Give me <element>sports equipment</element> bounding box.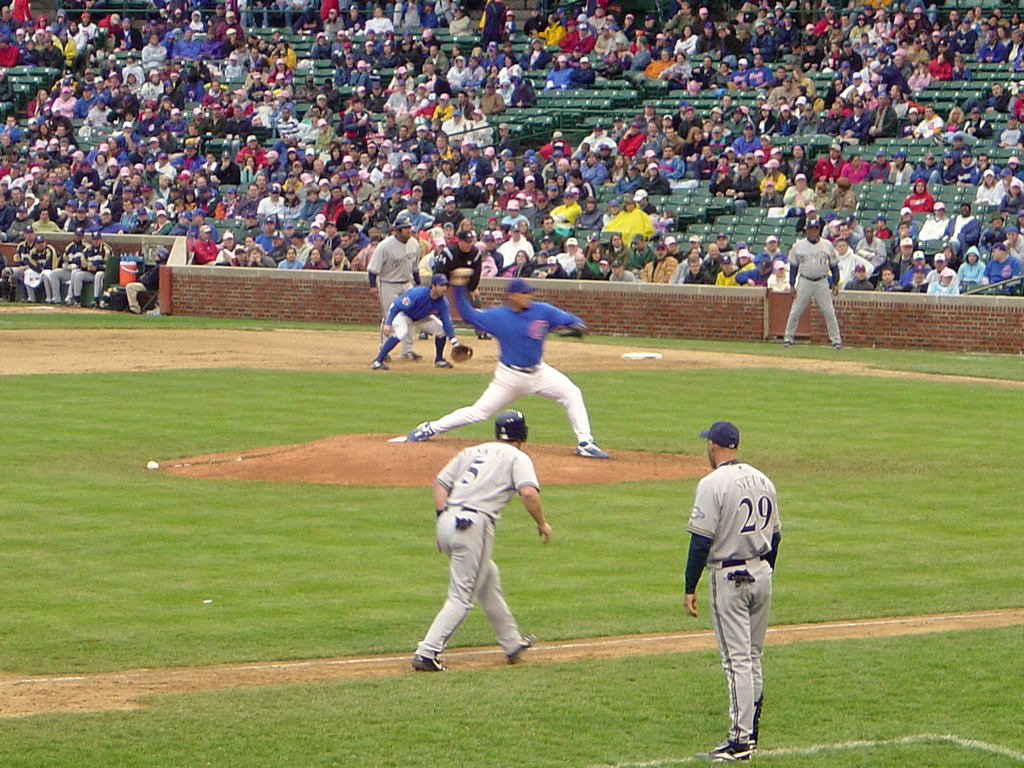
rect(492, 404, 534, 450).
